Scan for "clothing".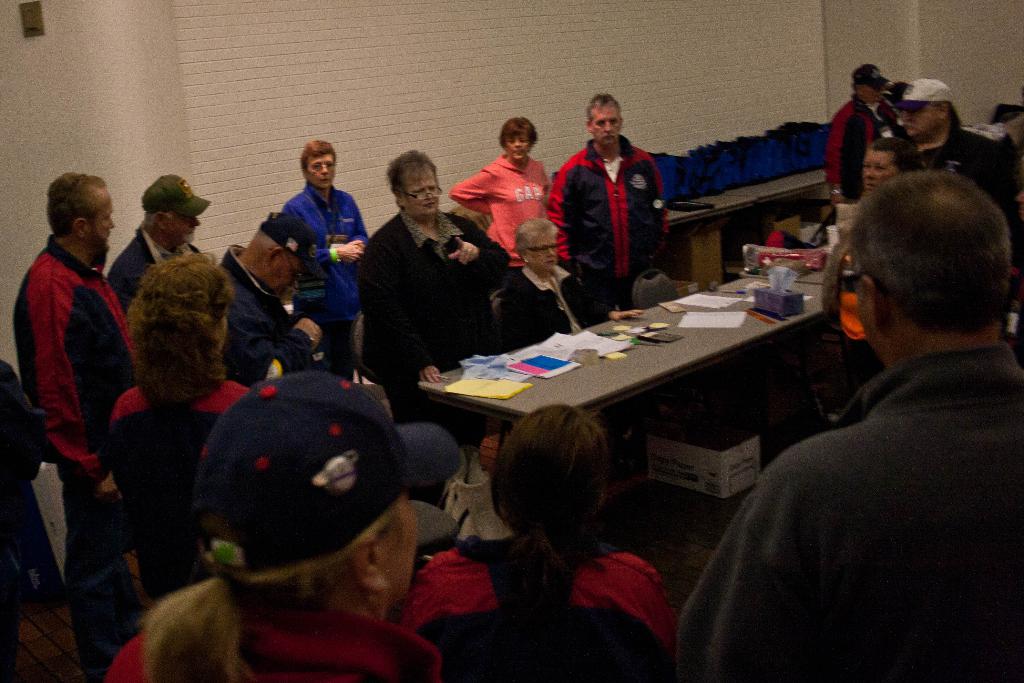
Scan result: rect(687, 345, 1023, 682).
